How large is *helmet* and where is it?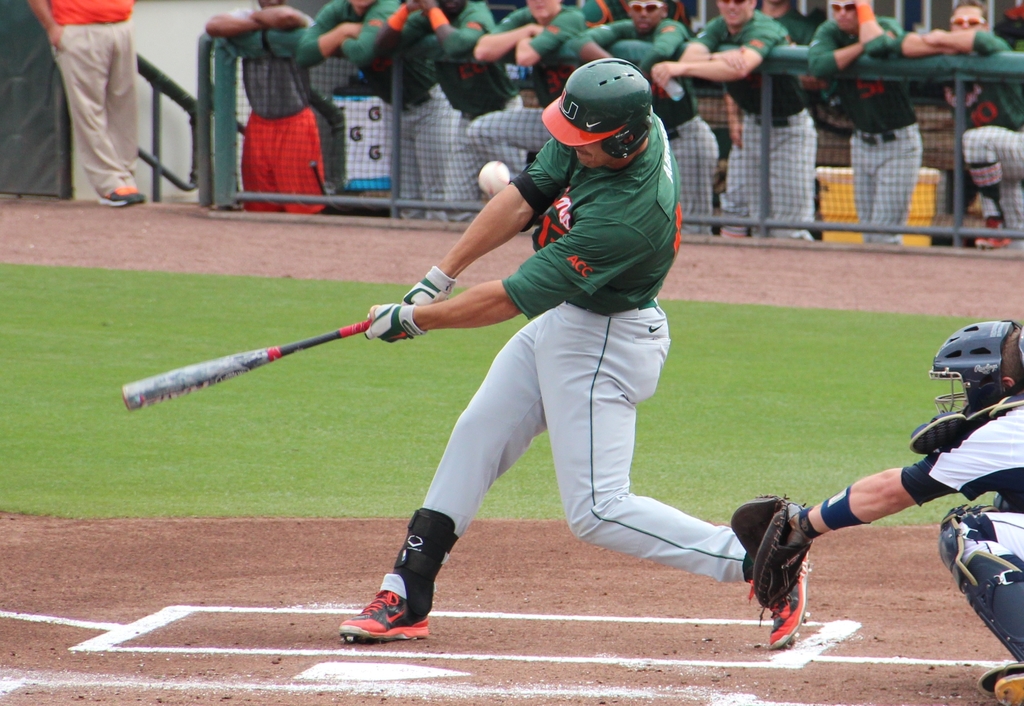
Bounding box: bbox=[542, 58, 660, 165].
